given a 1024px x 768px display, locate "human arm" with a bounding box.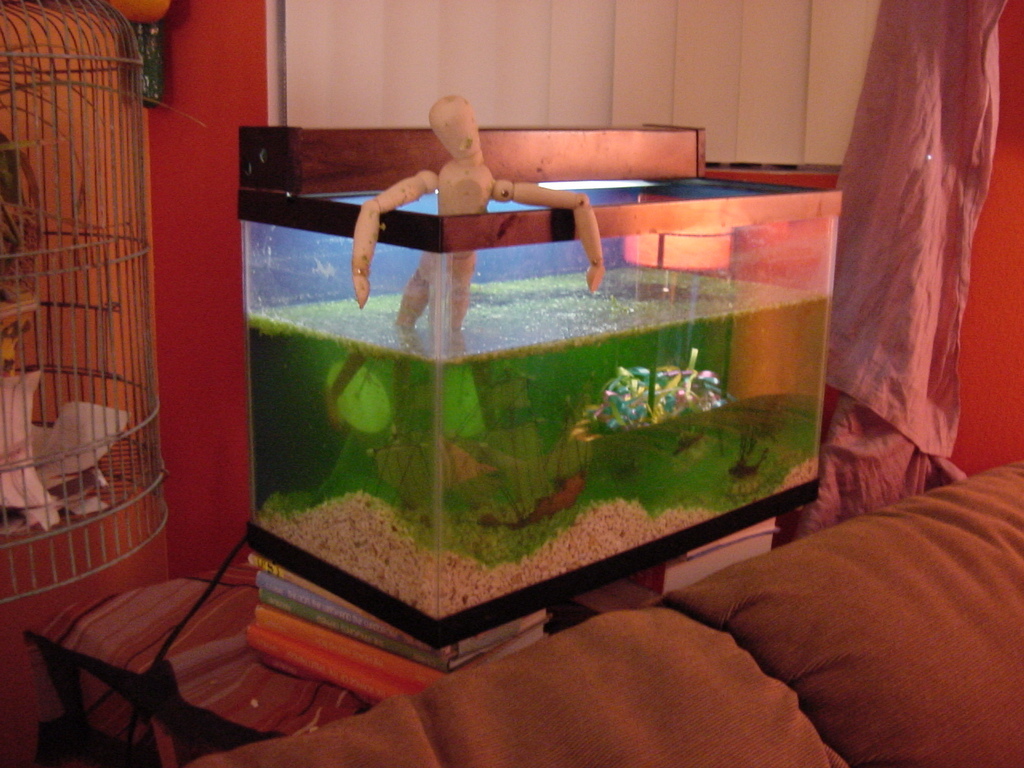
Located: (337, 155, 420, 293).
